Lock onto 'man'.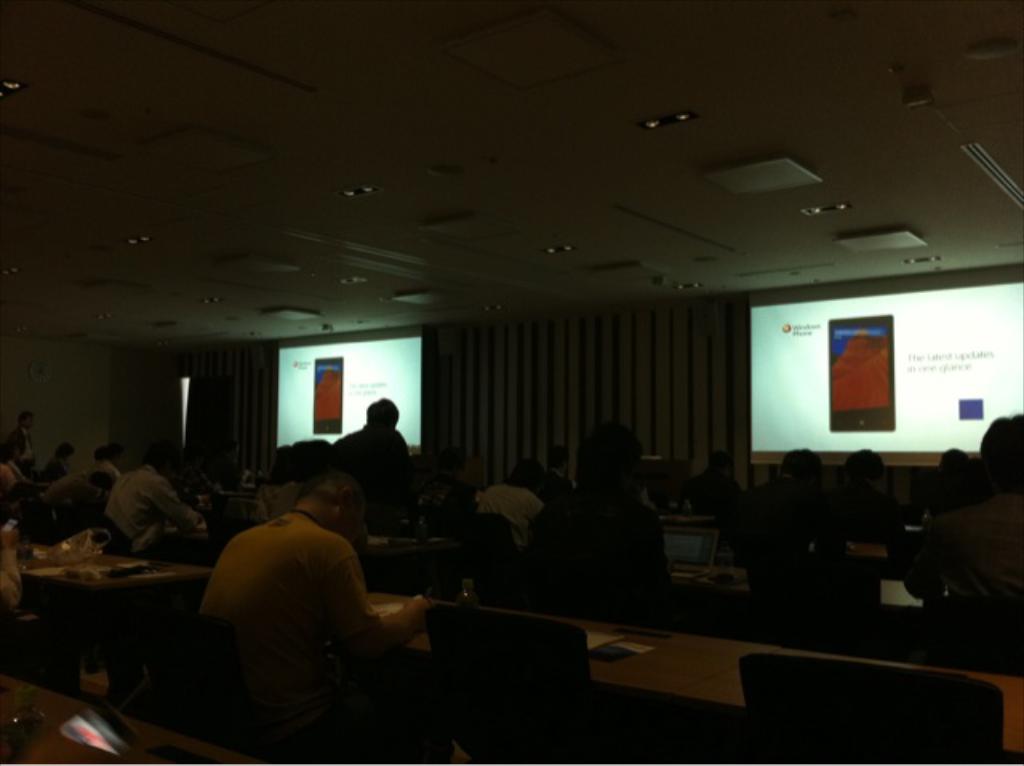
Locked: BBox(747, 453, 830, 569).
